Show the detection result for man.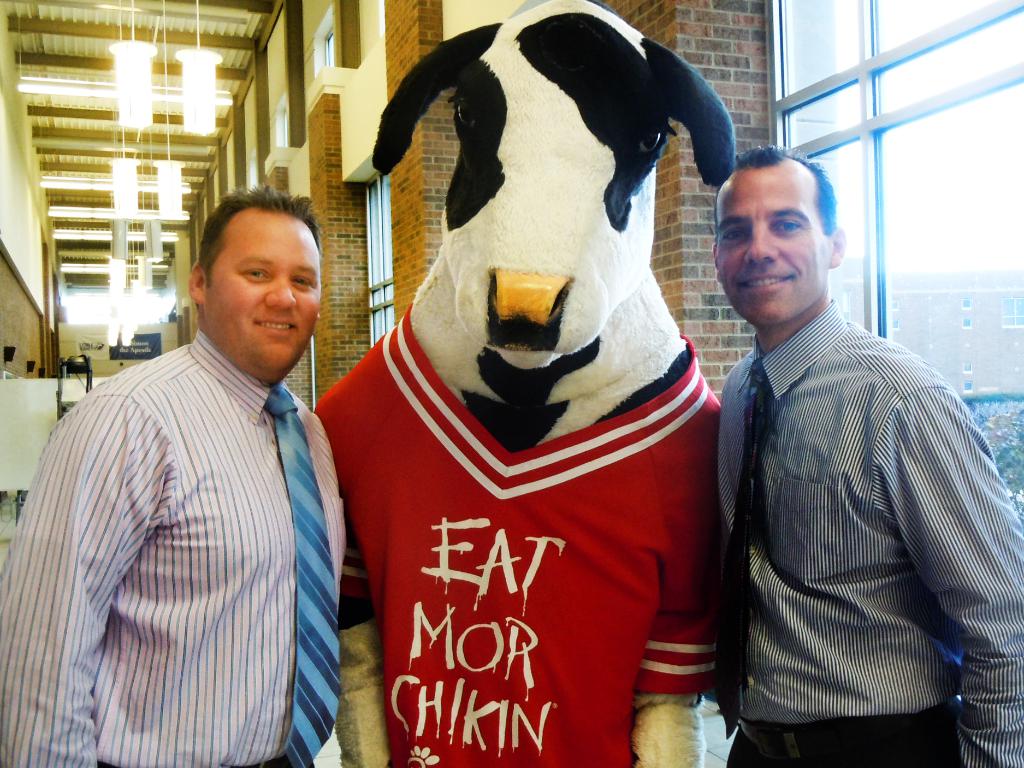
detection(685, 132, 1005, 767).
